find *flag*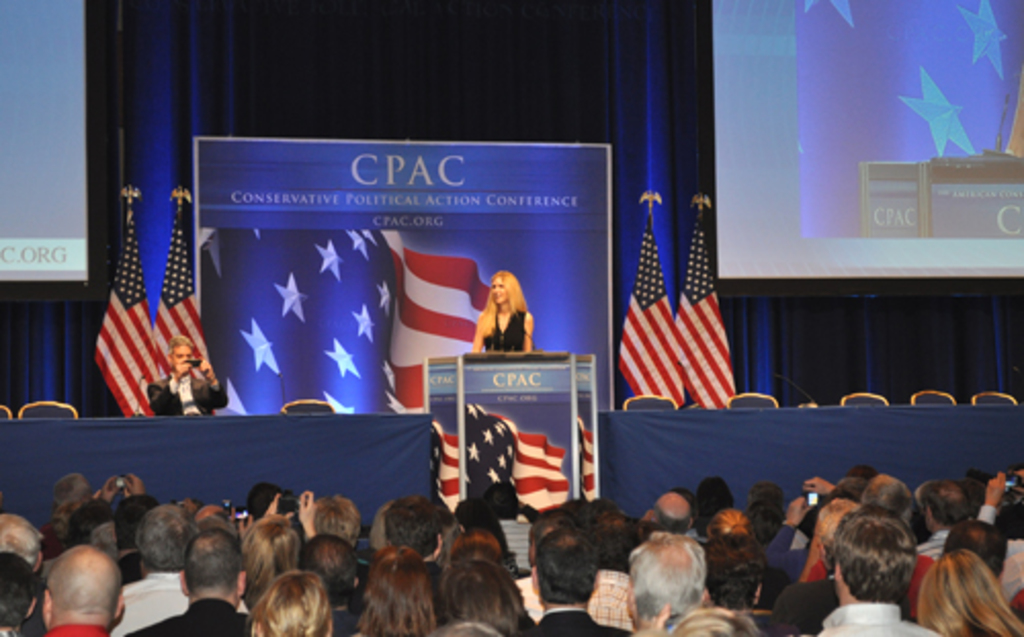
94:197:164:418
